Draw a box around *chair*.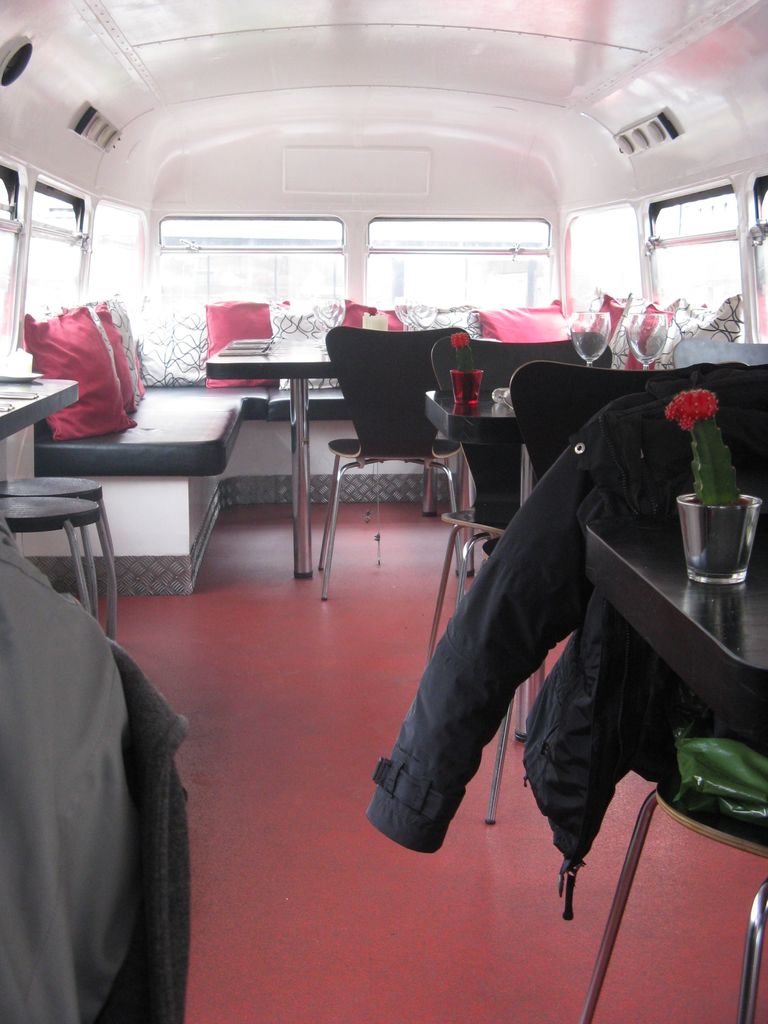
l=576, t=364, r=767, b=1023.
